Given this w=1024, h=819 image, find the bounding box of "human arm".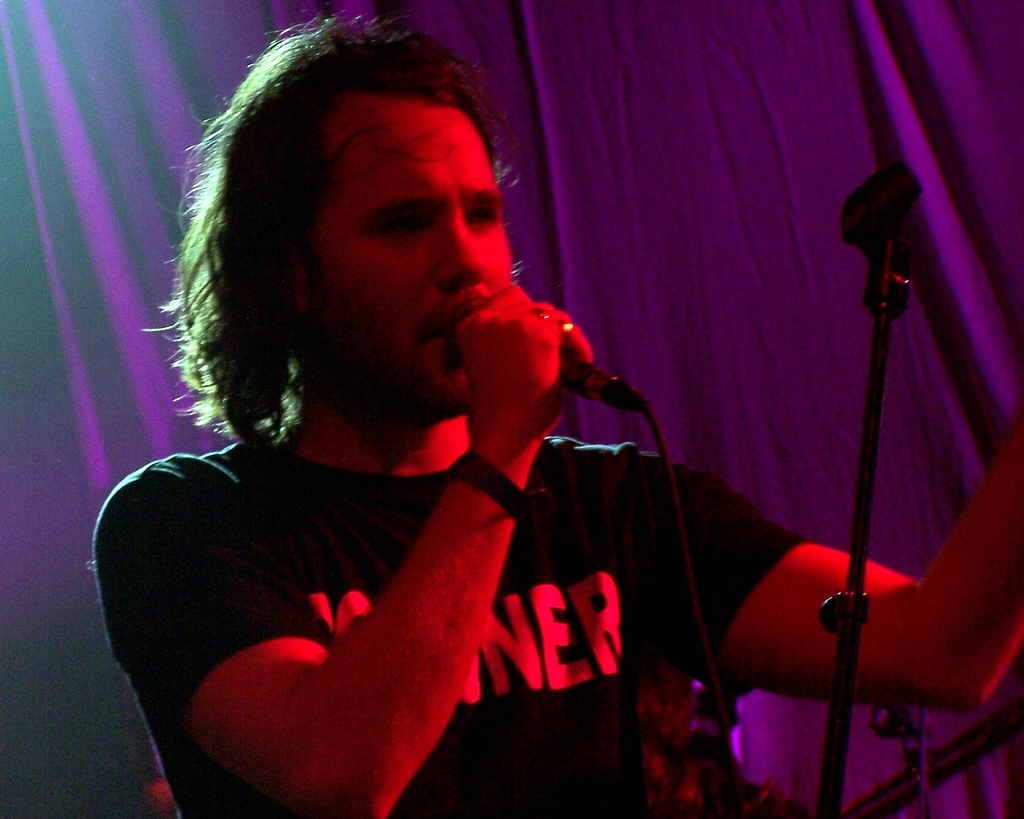
(left=63, top=404, right=536, bottom=805).
